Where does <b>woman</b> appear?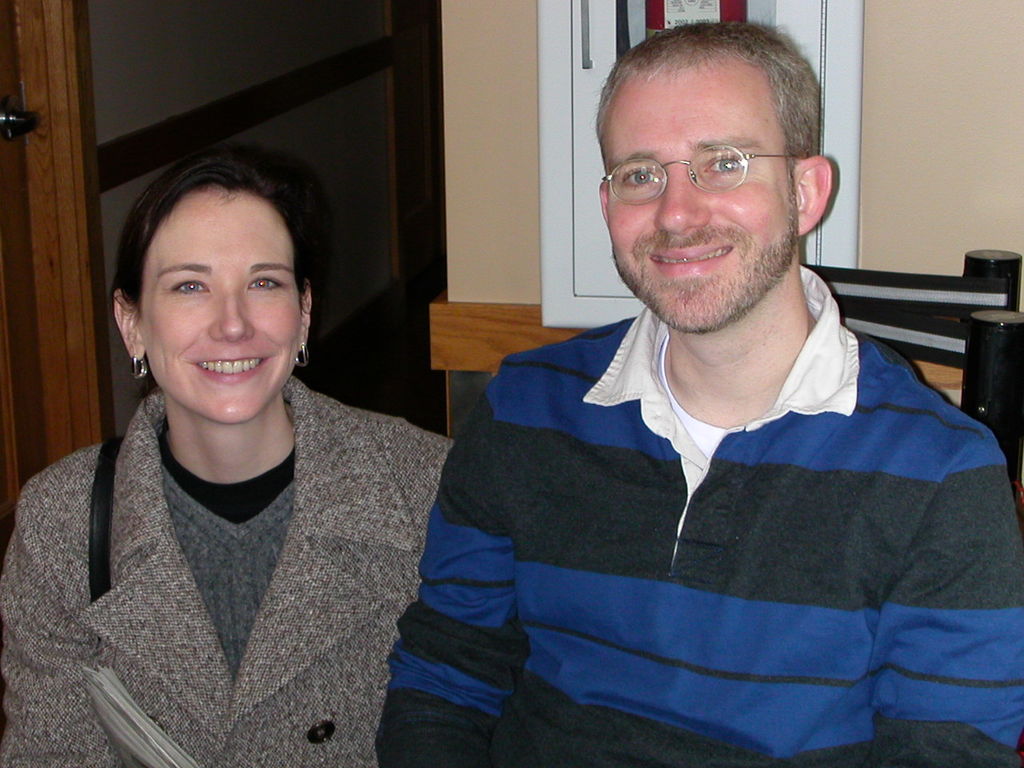
Appears at bbox=[22, 118, 482, 750].
